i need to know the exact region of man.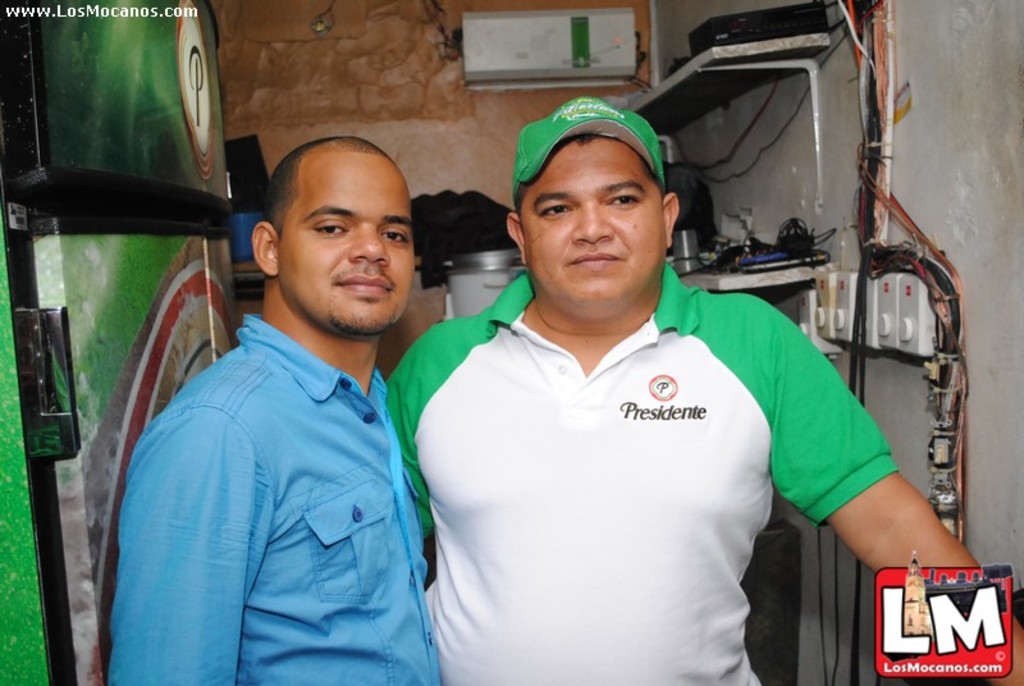
Region: region(388, 99, 1023, 685).
